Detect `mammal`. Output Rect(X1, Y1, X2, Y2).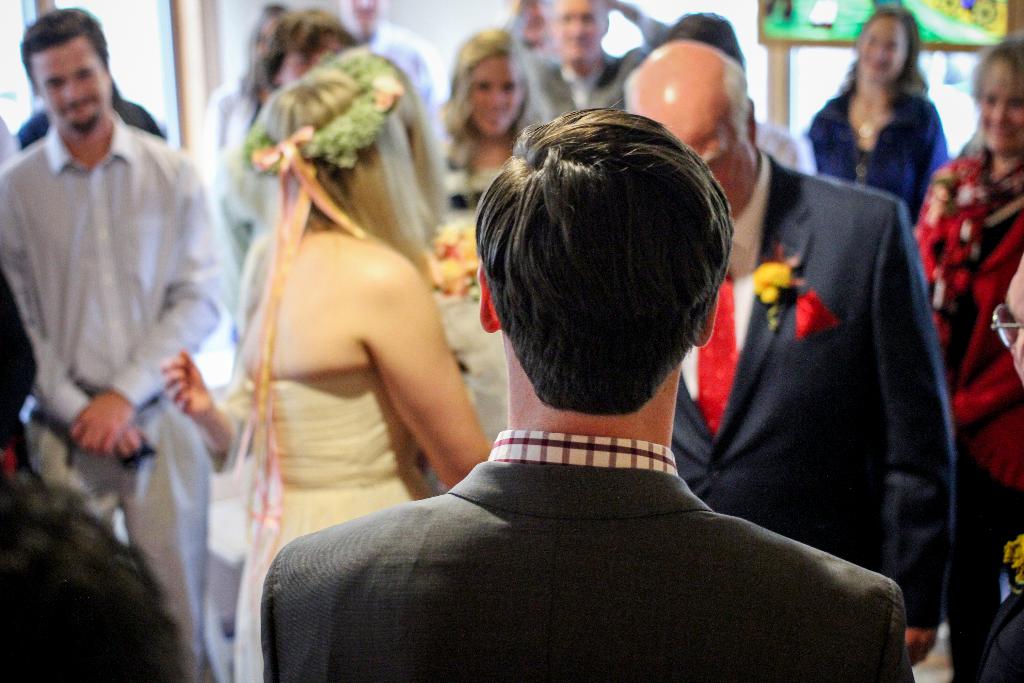
Rect(618, 34, 958, 664).
